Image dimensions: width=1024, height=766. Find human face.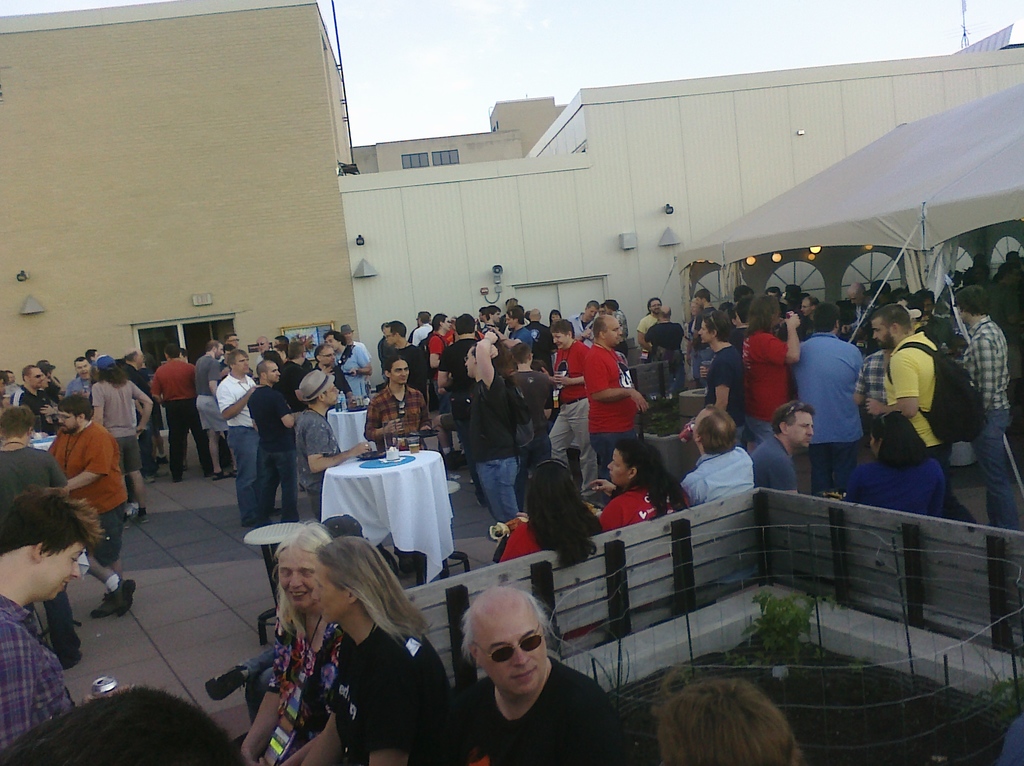
box=[686, 302, 696, 318].
